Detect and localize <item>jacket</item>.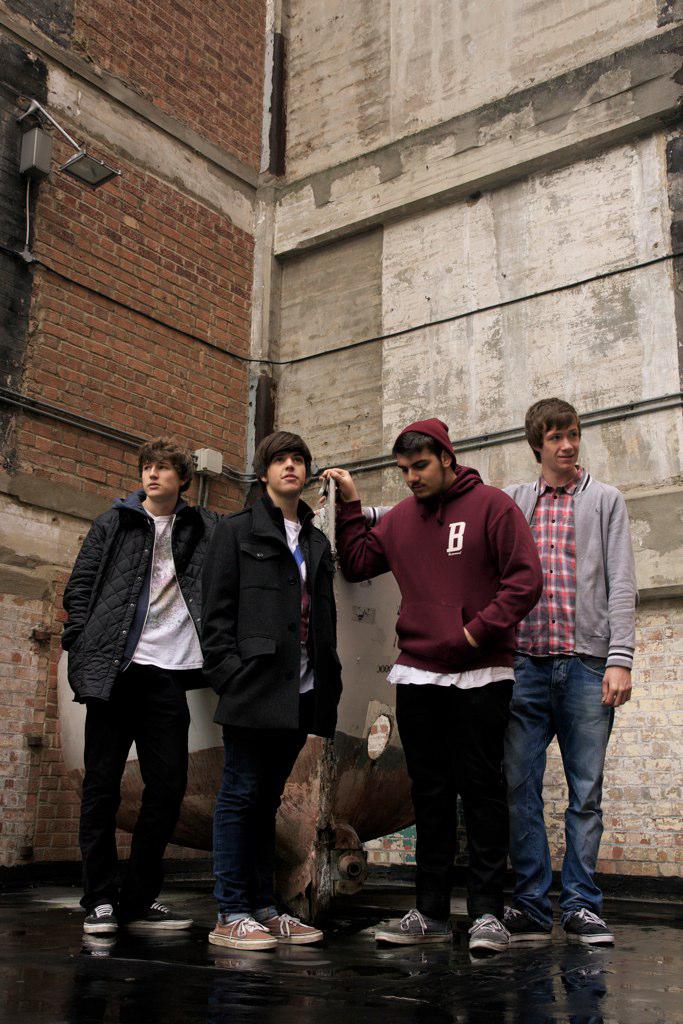
Localized at <region>200, 487, 346, 728</region>.
